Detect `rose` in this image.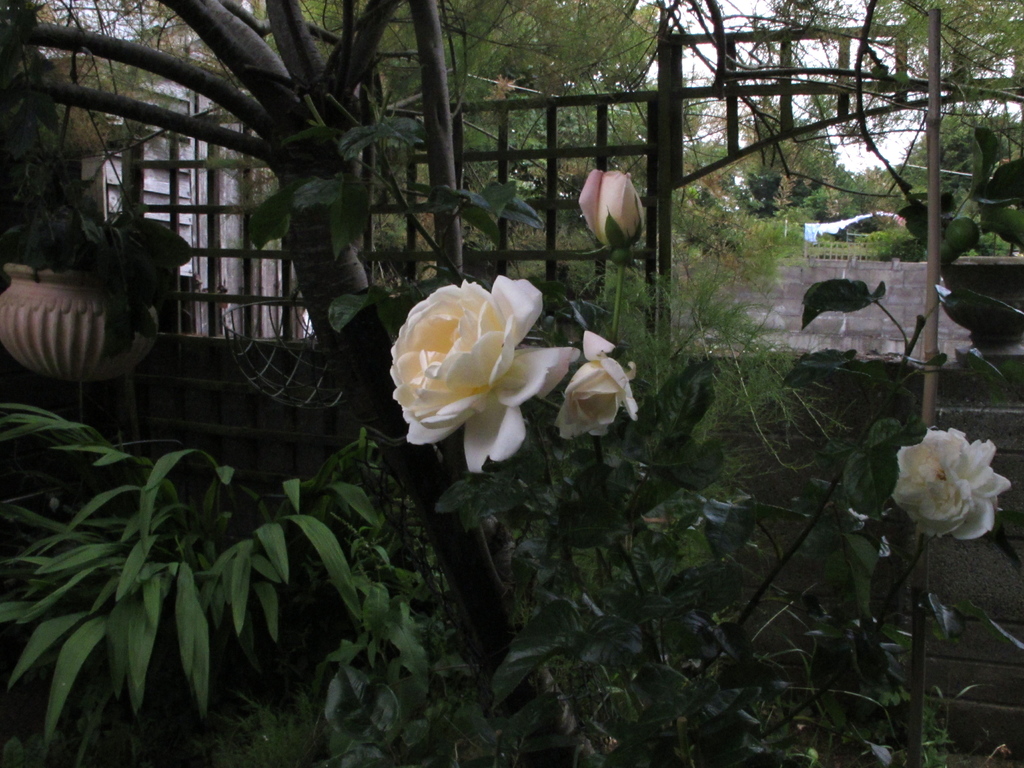
Detection: bbox=(575, 172, 645, 256).
